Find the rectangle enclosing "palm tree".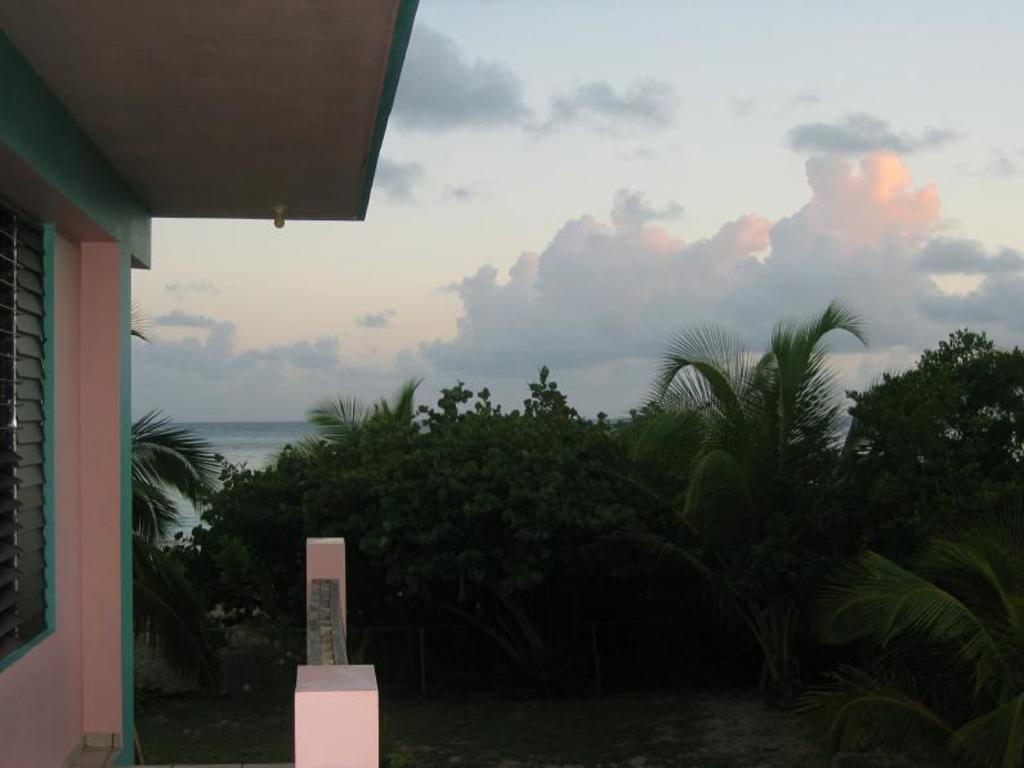
[left=497, top=389, right=564, bottom=483].
